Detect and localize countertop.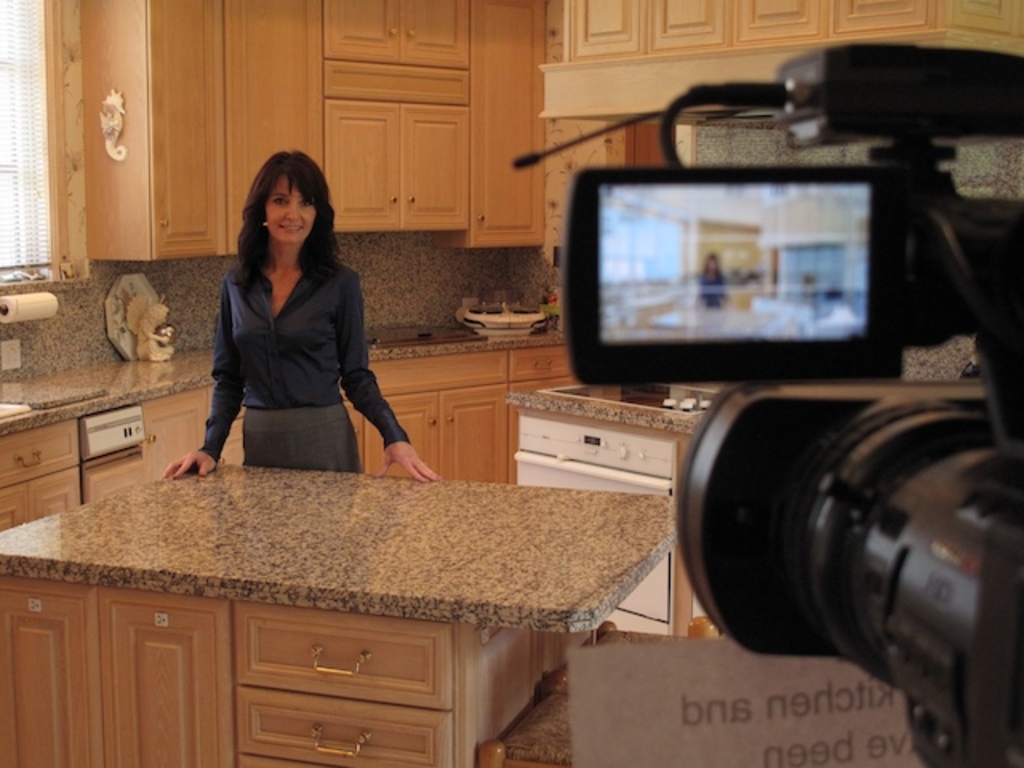
Localized at locate(0, 318, 566, 438).
